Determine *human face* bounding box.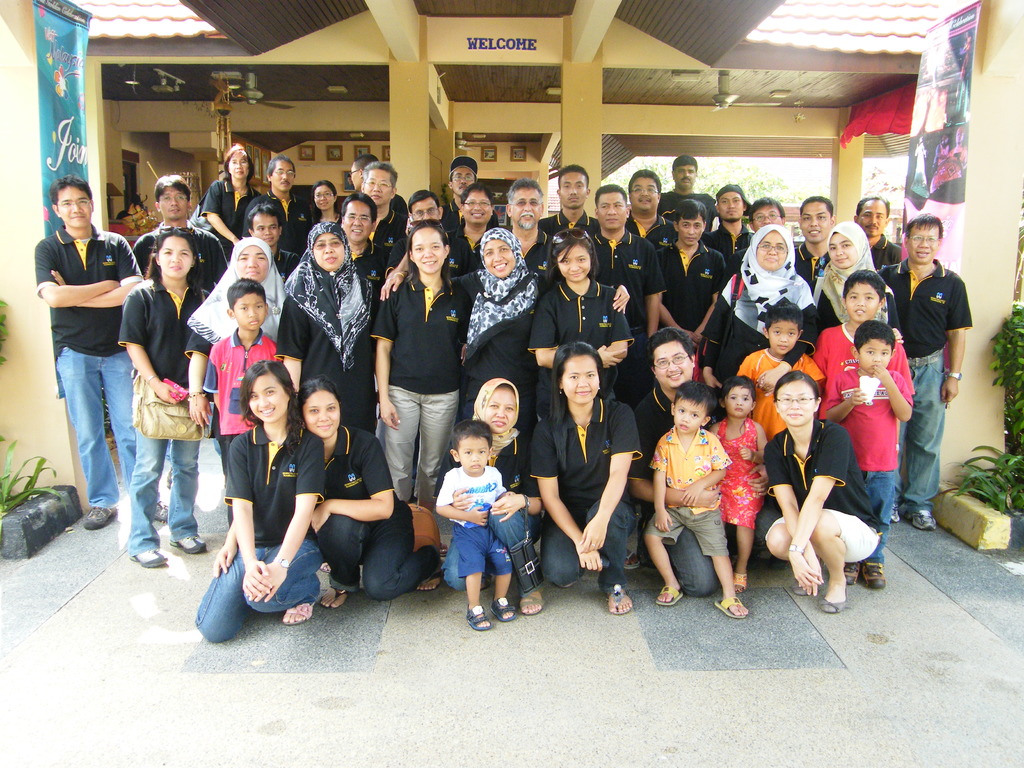
Determined: box(163, 192, 189, 217).
